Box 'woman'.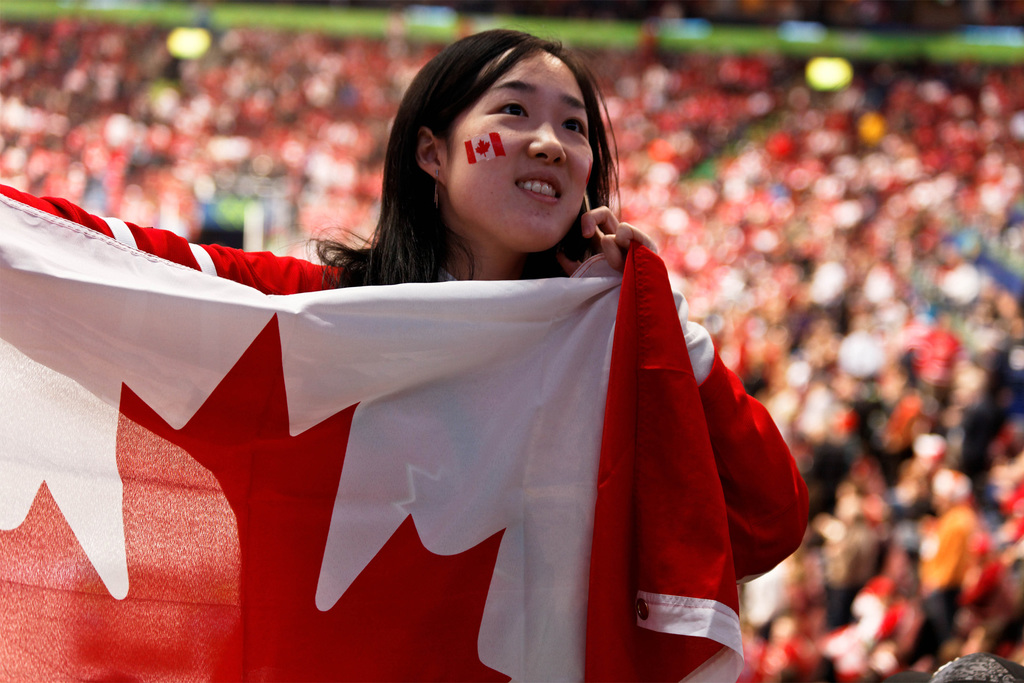
<region>0, 28, 815, 598</region>.
